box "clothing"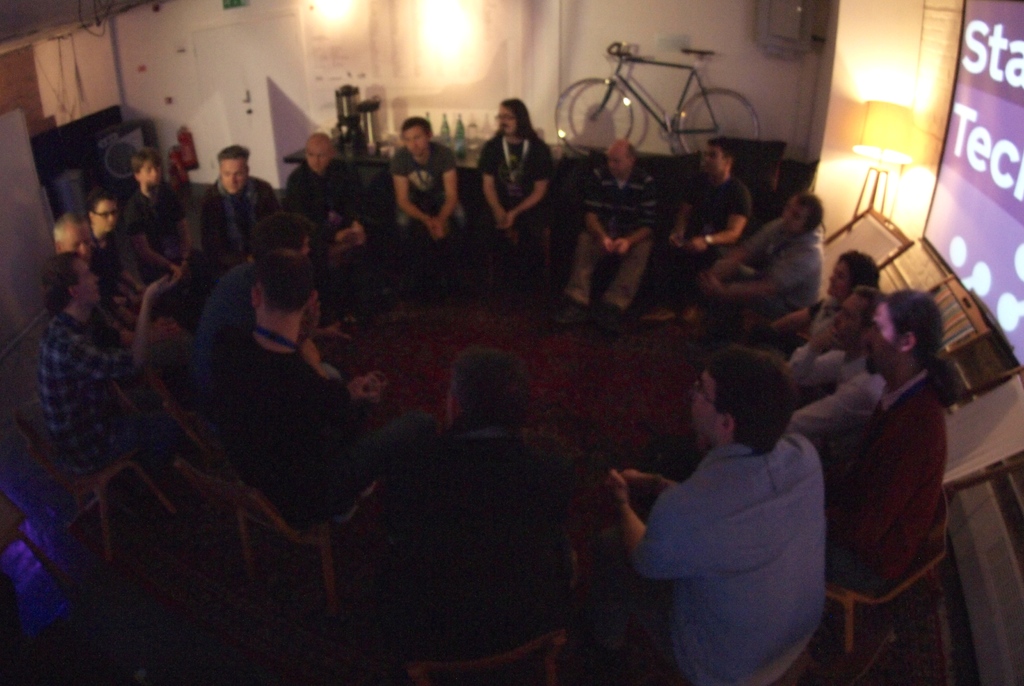
(58,270,126,336)
